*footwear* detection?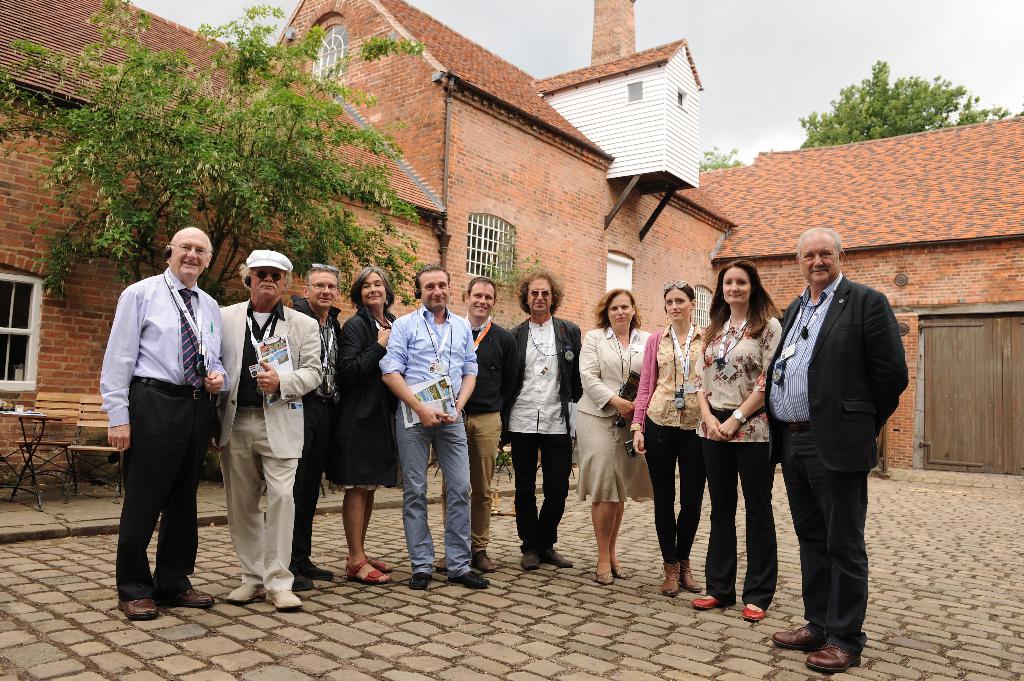
{"left": 293, "top": 573, "right": 317, "bottom": 591}
